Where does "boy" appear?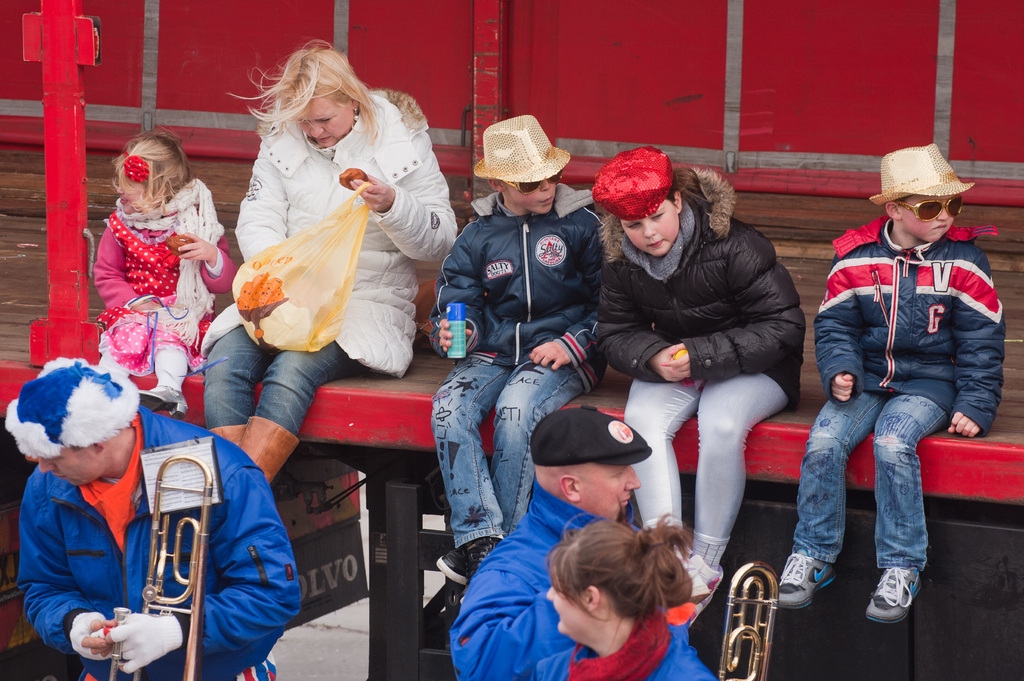
Appears at detection(780, 138, 1006, 621).
